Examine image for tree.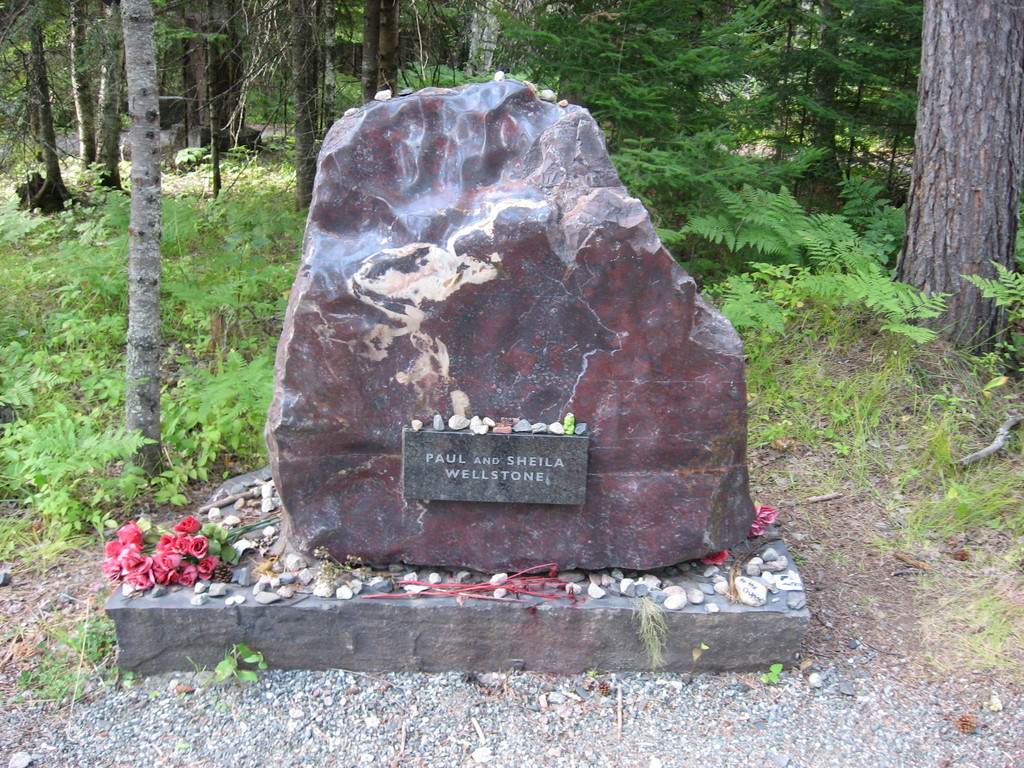
Examination result: detection(301, 0, 402, 204).
